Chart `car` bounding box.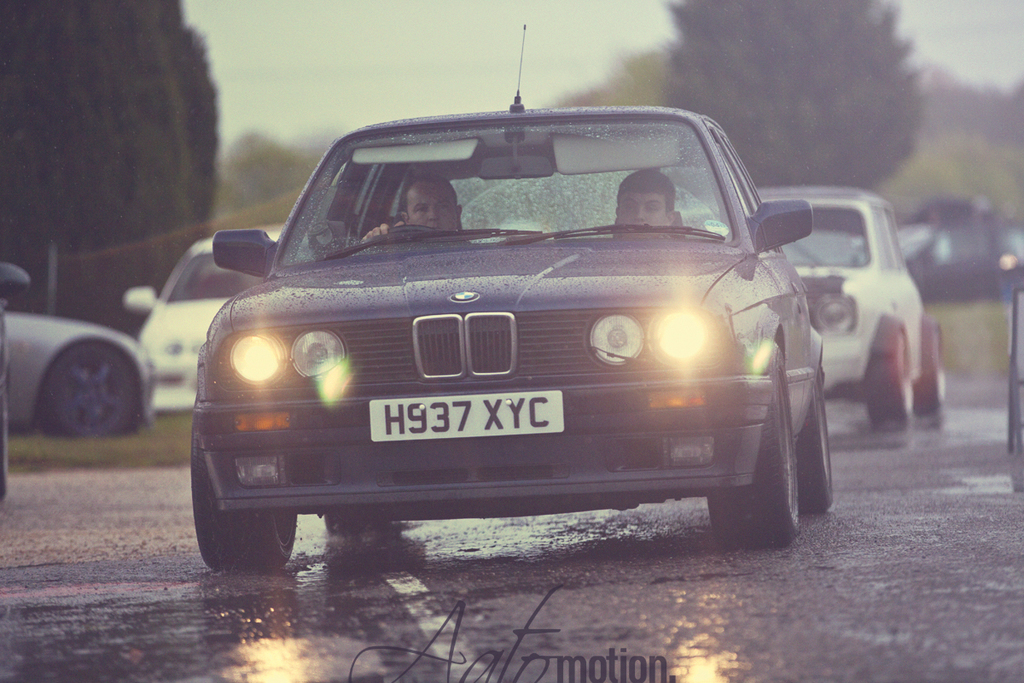
Charted: x1=885, y1=195, x2=1023, y2=295.
